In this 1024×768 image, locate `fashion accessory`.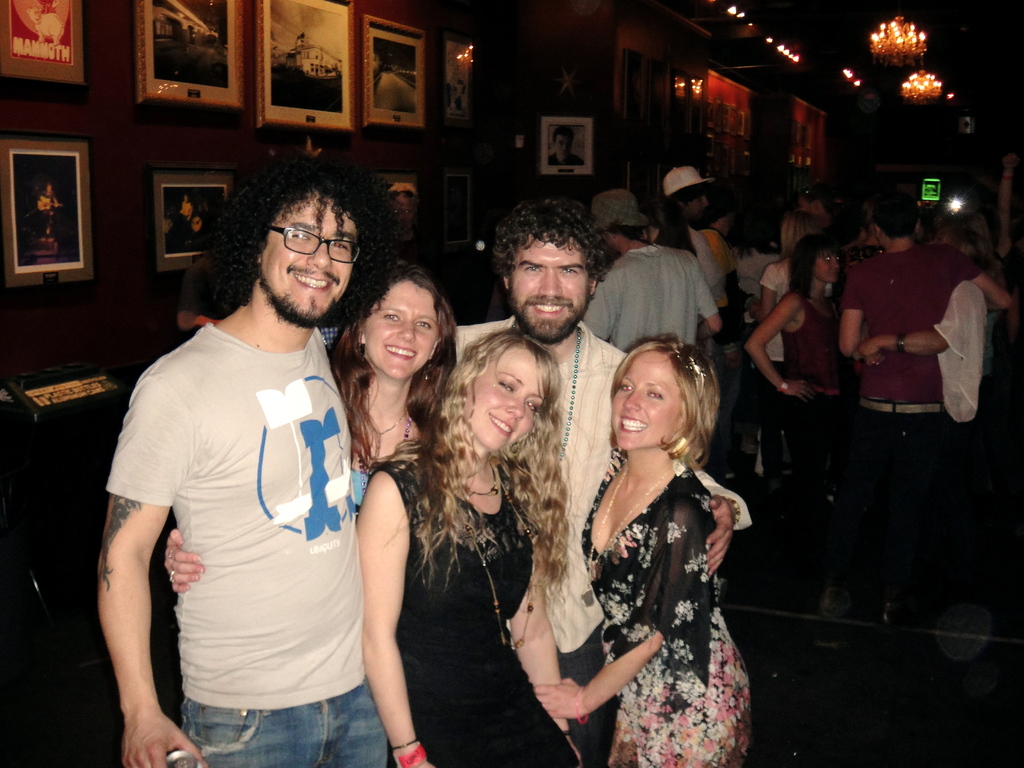
Bounding box: bbox=(575, 689, 589, 723).
